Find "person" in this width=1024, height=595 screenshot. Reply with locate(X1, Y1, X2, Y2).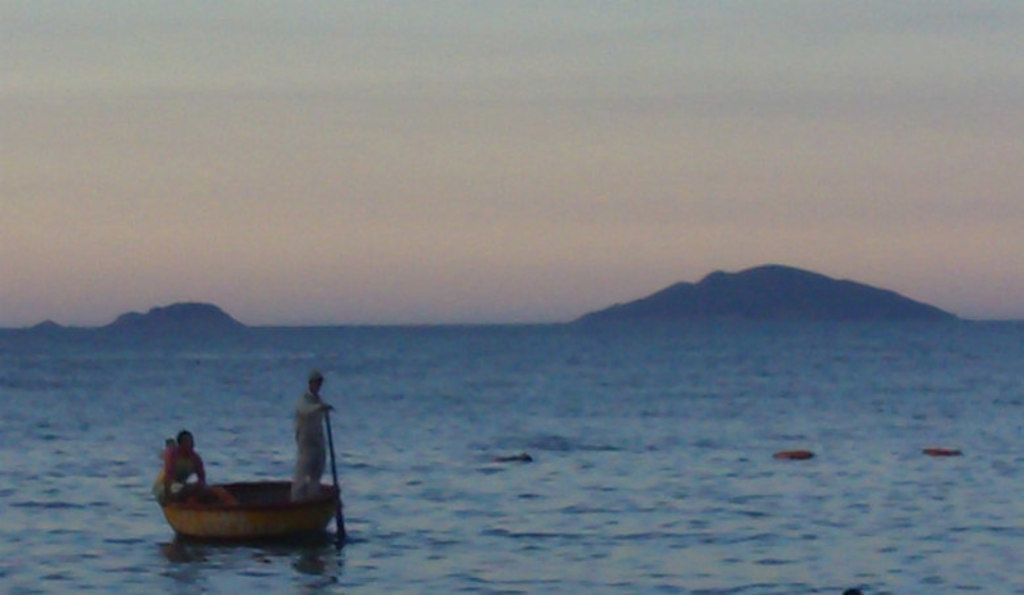
locate(151, 428, 213, 507).
